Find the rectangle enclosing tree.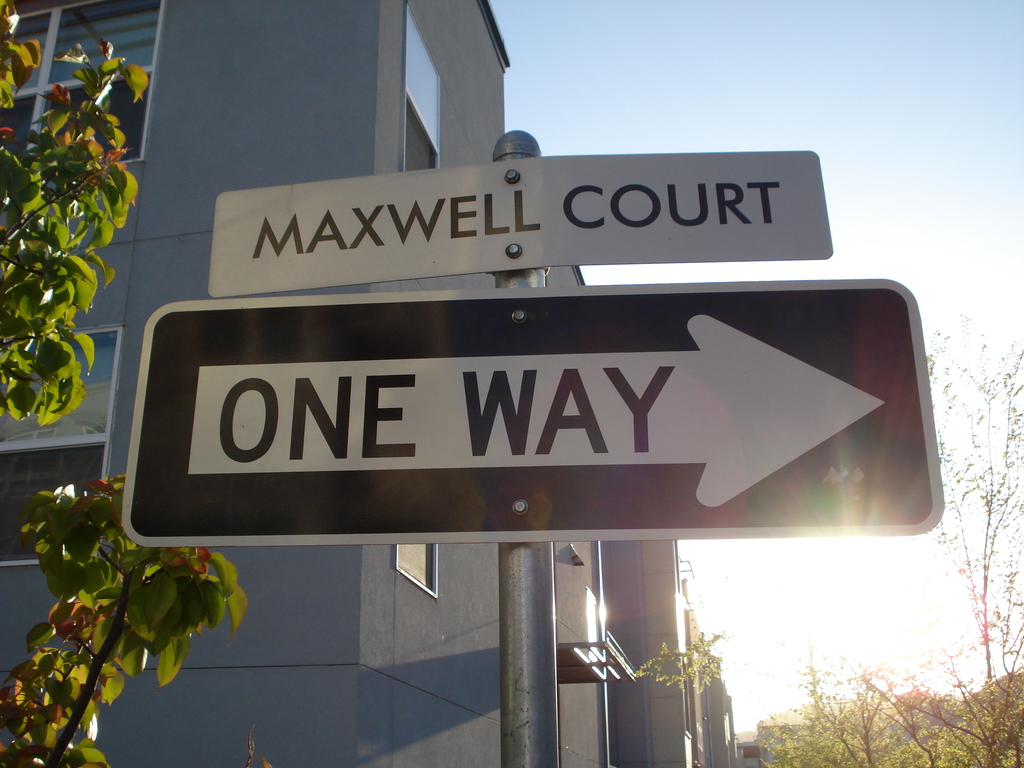
<bbox>0, 4, 244, 764</bbox>.
